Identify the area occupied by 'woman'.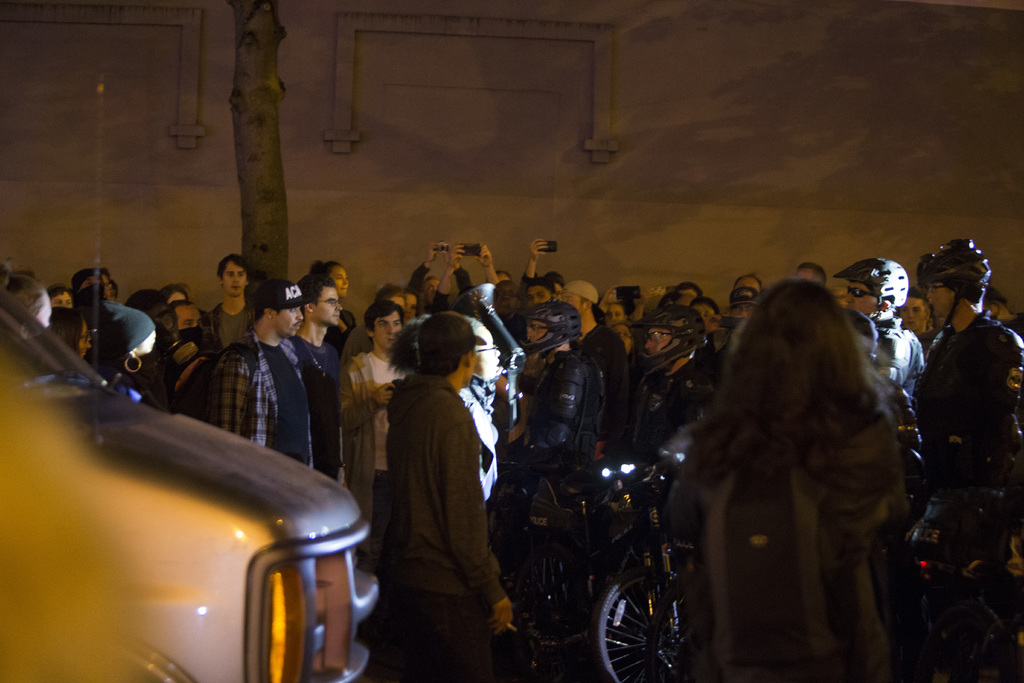
Area: (307, 259, 360, 361).
